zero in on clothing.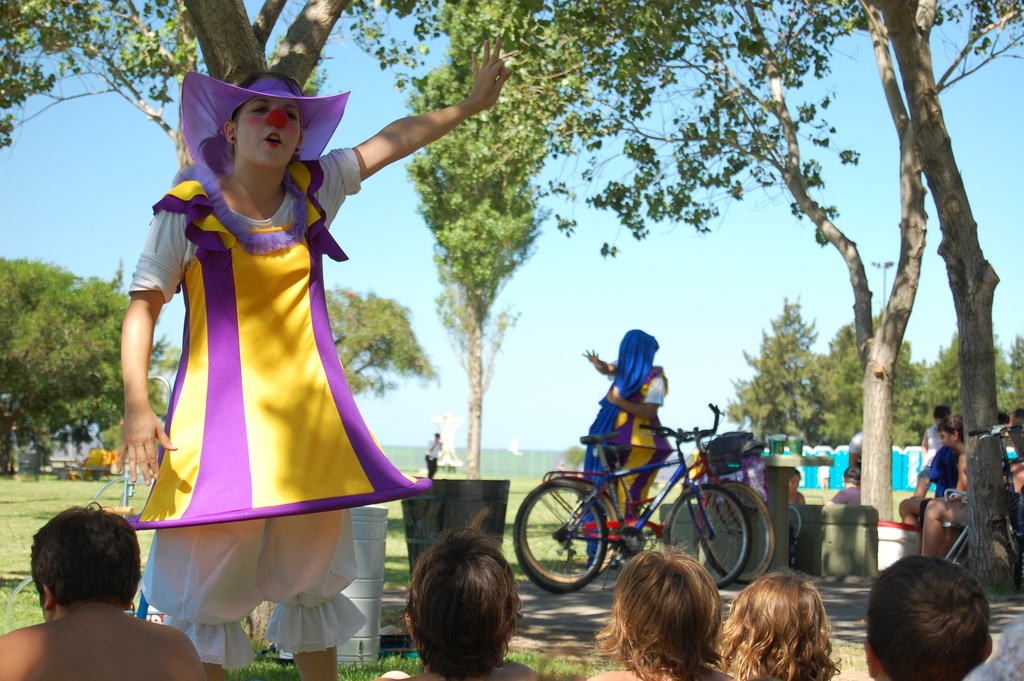
Zeroed in: Rect(828, 485, 867, 504).
